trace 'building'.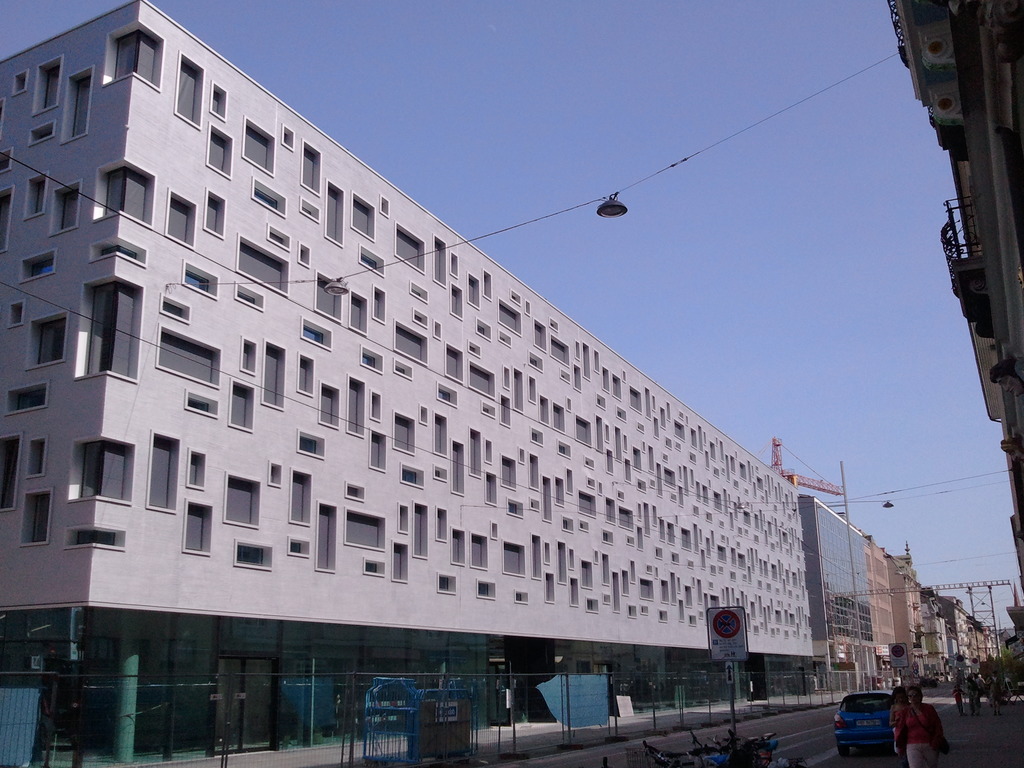
Traced to Rect(887, 2, 1021, 570).
